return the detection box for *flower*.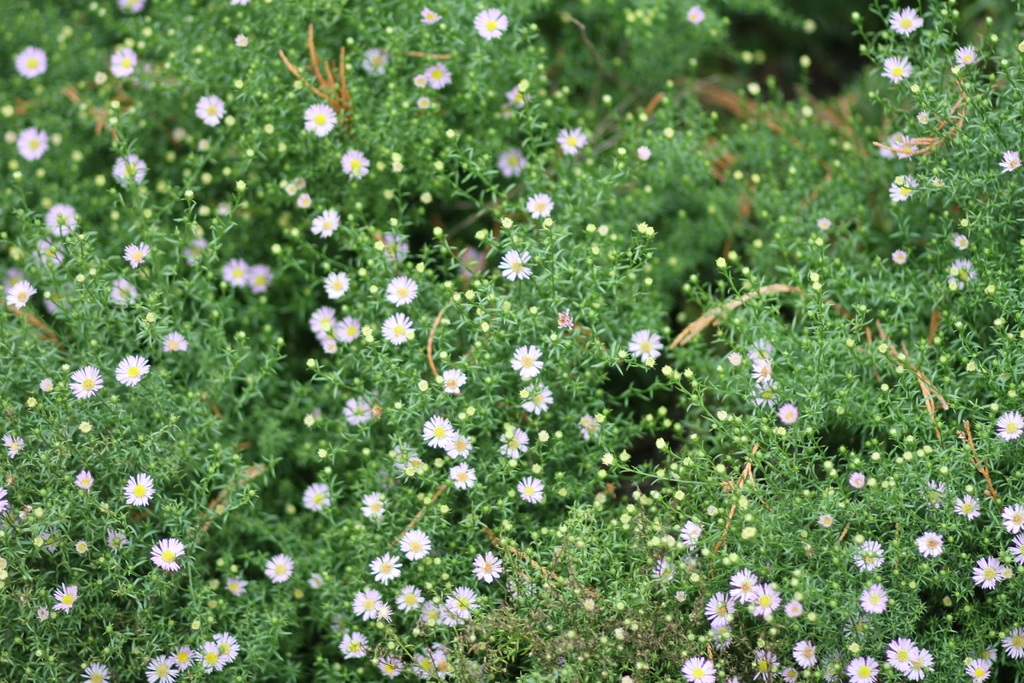
locate(392, 582, 425, 614).
